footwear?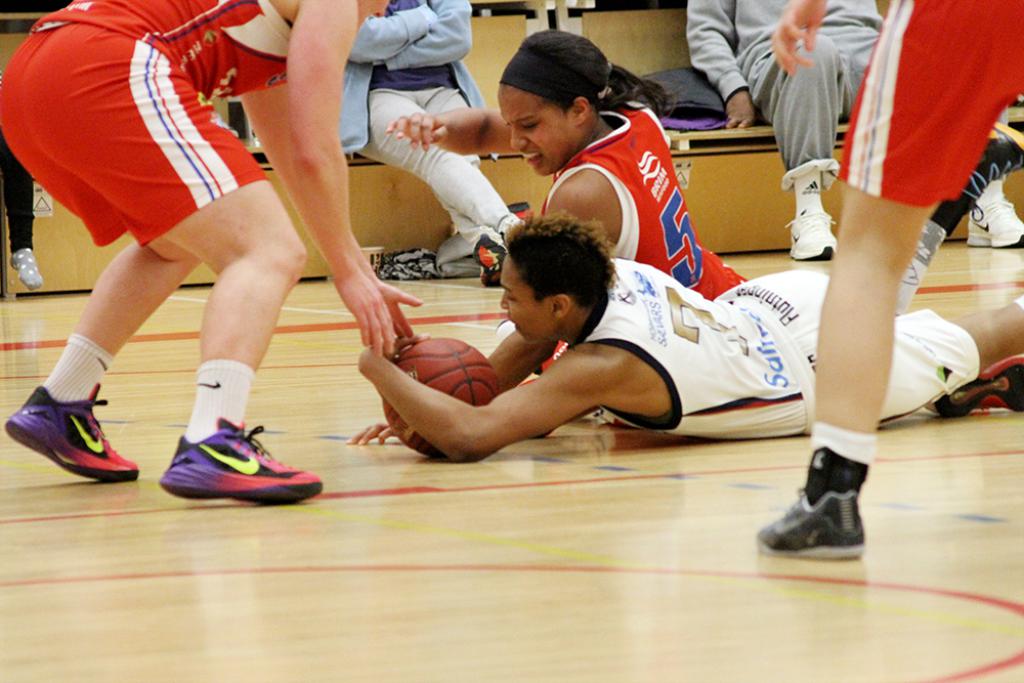
[472, 210, 519, 282]
